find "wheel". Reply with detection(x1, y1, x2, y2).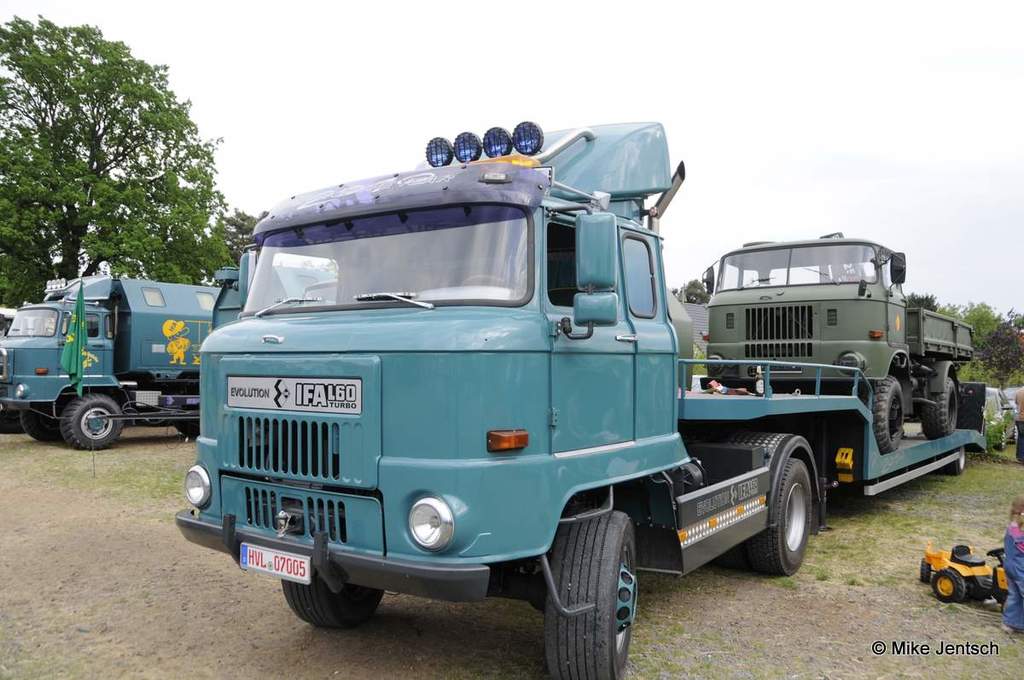
detection(53, 398, 124, 455).
